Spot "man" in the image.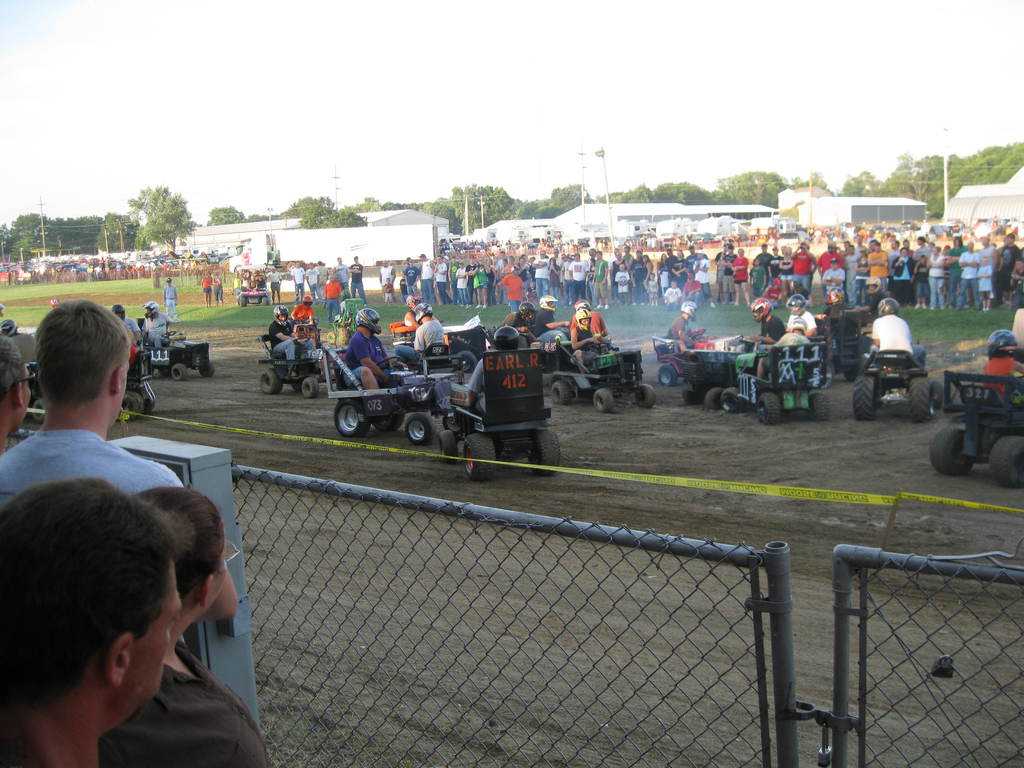
"man" found at region(292, 294, 315, 330).
